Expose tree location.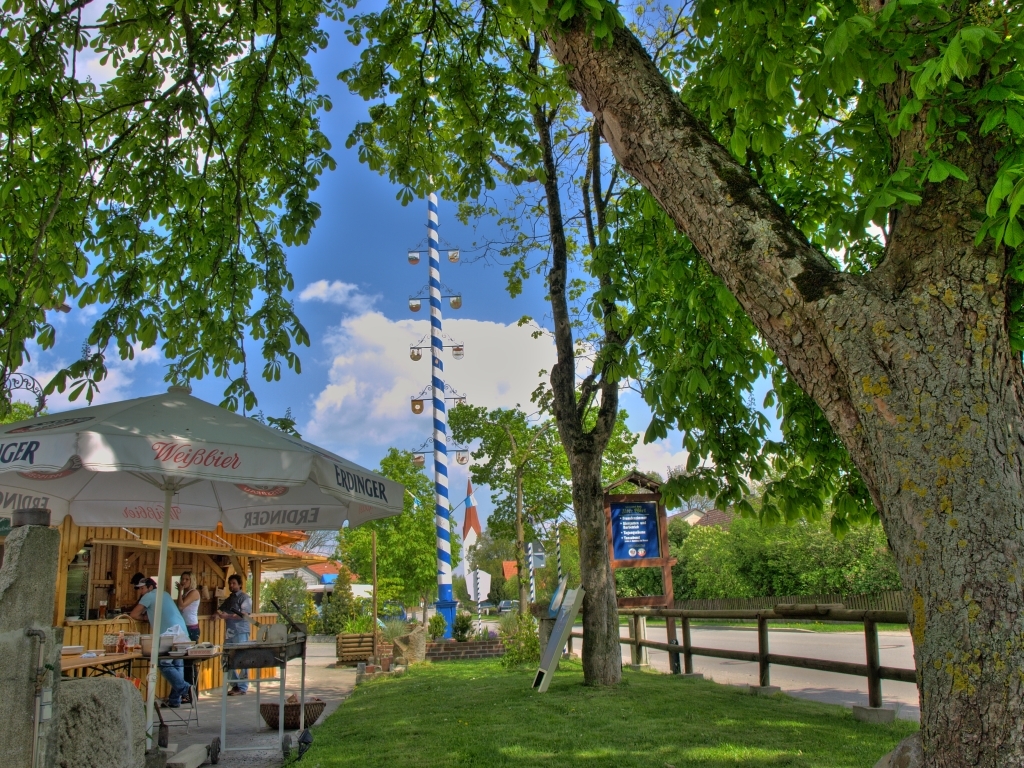
Exposed at bbox(0, 0, 1023, 767).
